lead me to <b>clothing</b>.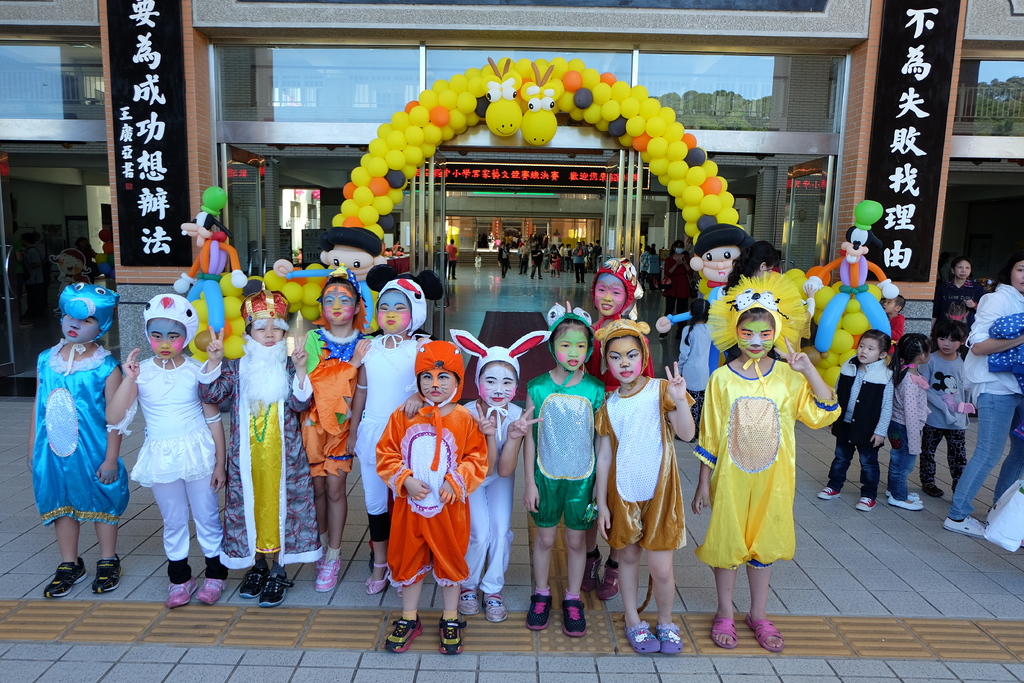
Lead to left=31, top=340, right=132, bottom=524.
